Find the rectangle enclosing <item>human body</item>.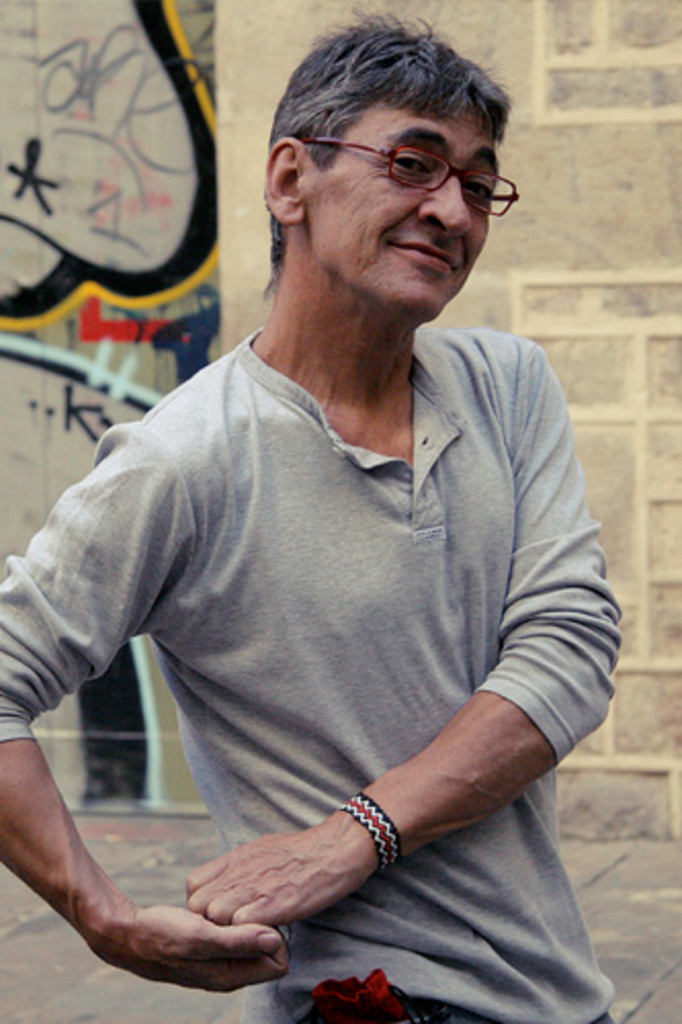
<bbox>45, 113, 625, 997</bbox>.
